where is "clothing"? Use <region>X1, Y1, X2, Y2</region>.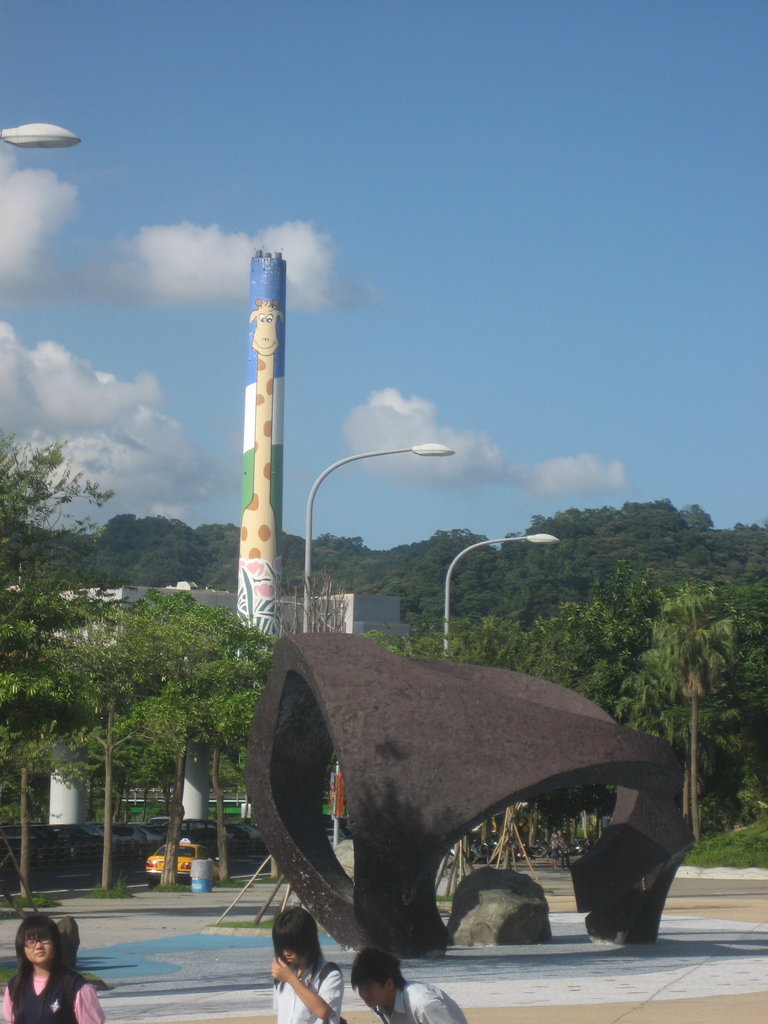
<region>380, 979, 469, 1023</region>.
